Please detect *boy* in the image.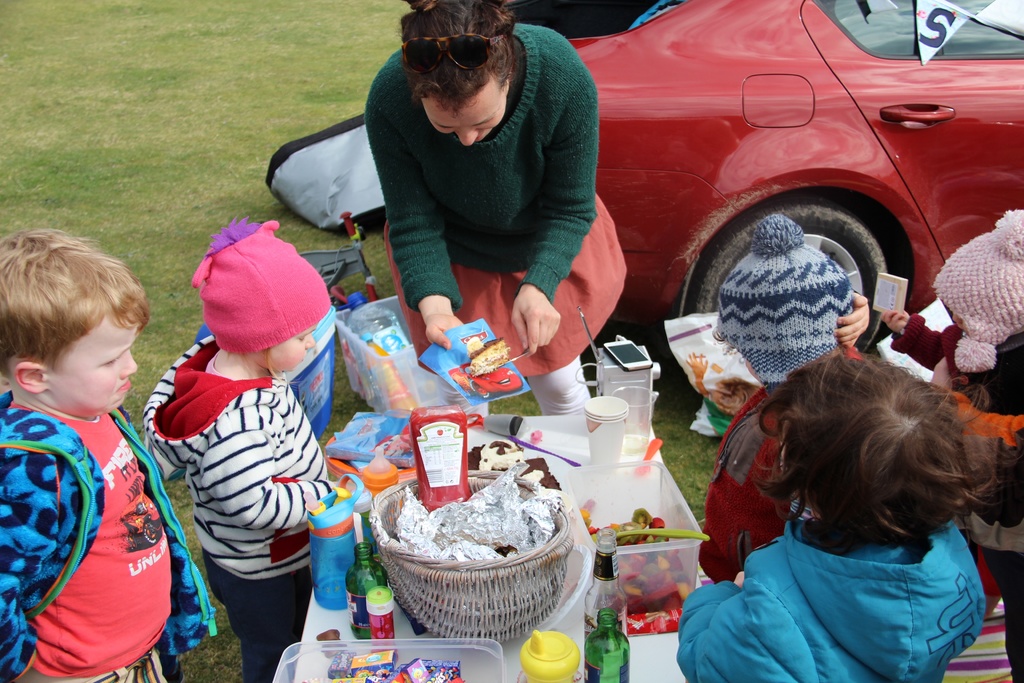
pyautogui.locateOnScreen(0, 236, 179, 682).
